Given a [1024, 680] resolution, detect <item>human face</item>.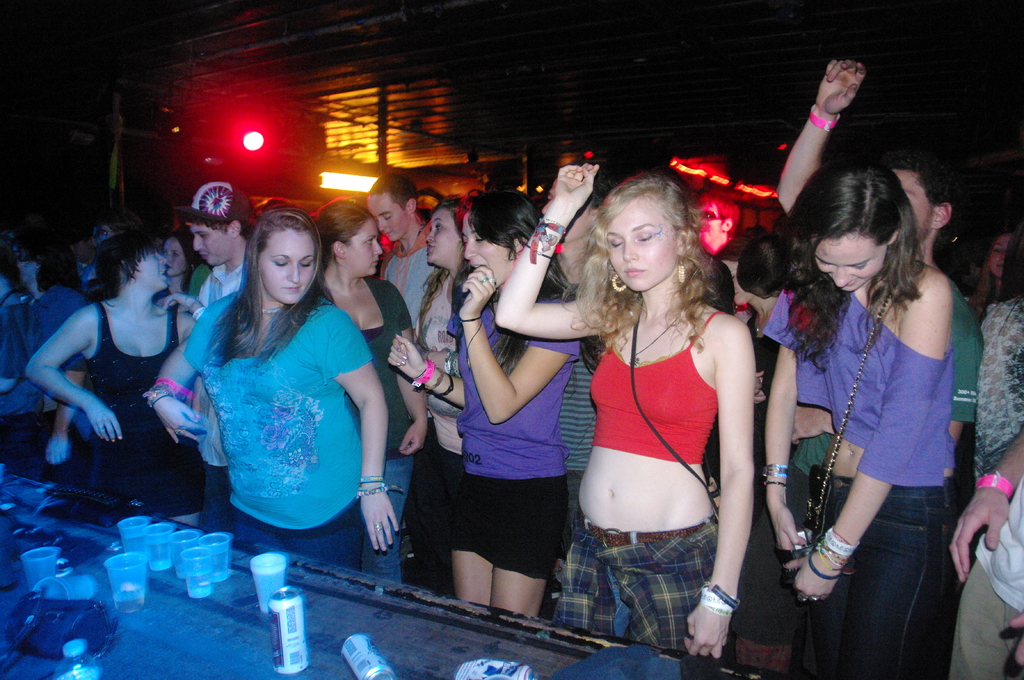
BBox(698, 198, 728, 253).
